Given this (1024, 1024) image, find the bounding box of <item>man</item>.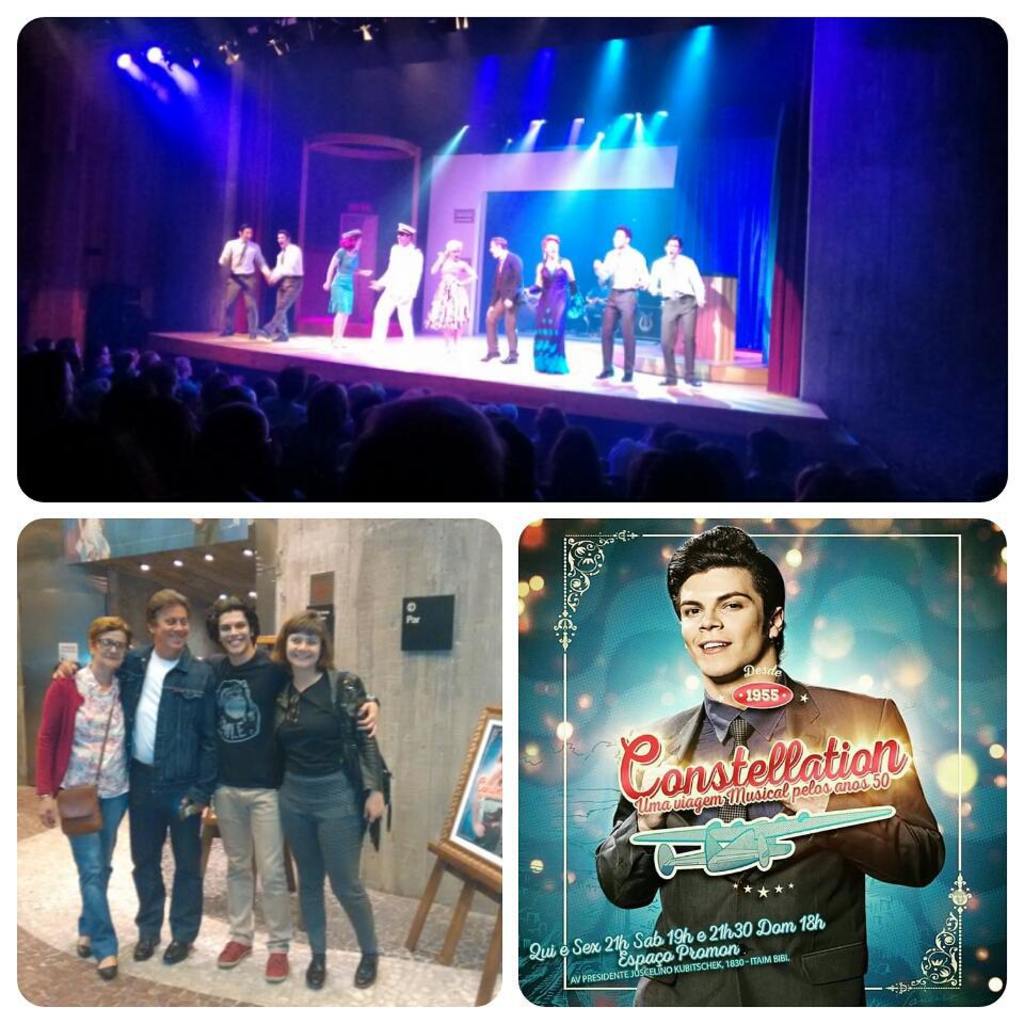
<bbox>483, 238, 527, 364</bbox>.
